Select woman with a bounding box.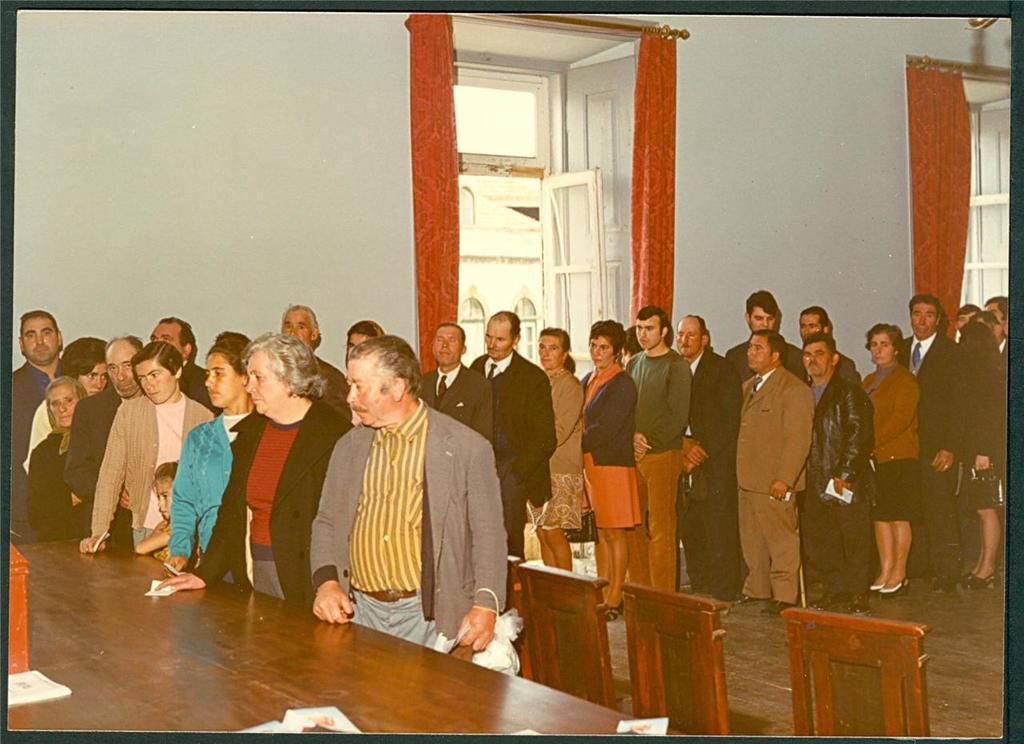
[x1=544, y1=323, x2=598, y2=571].
